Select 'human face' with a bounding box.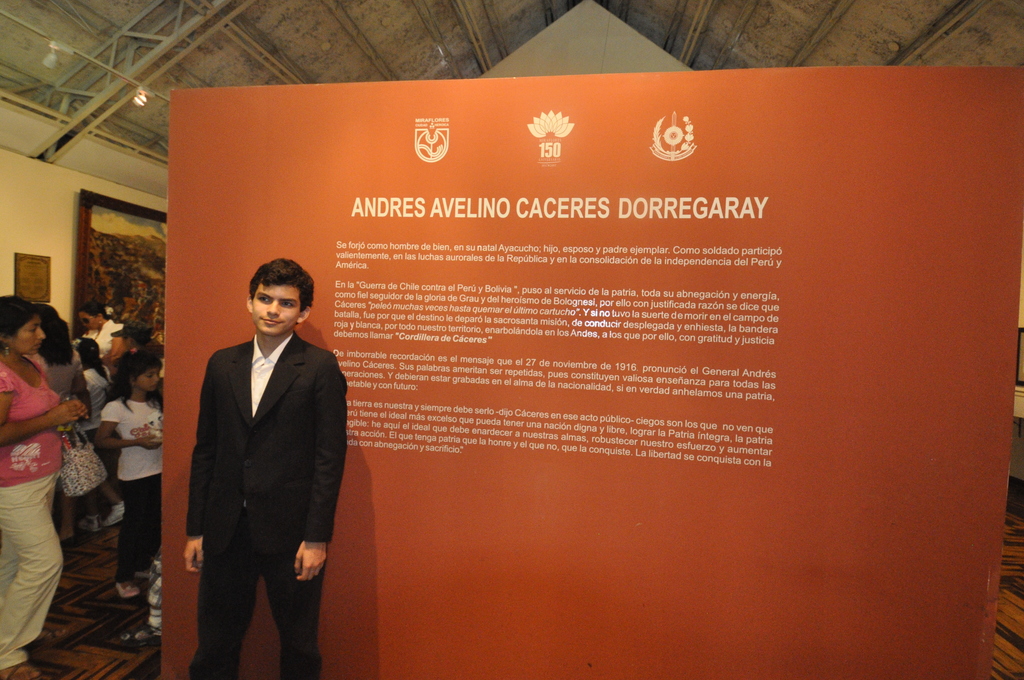
[253, 273, 305, 337].
